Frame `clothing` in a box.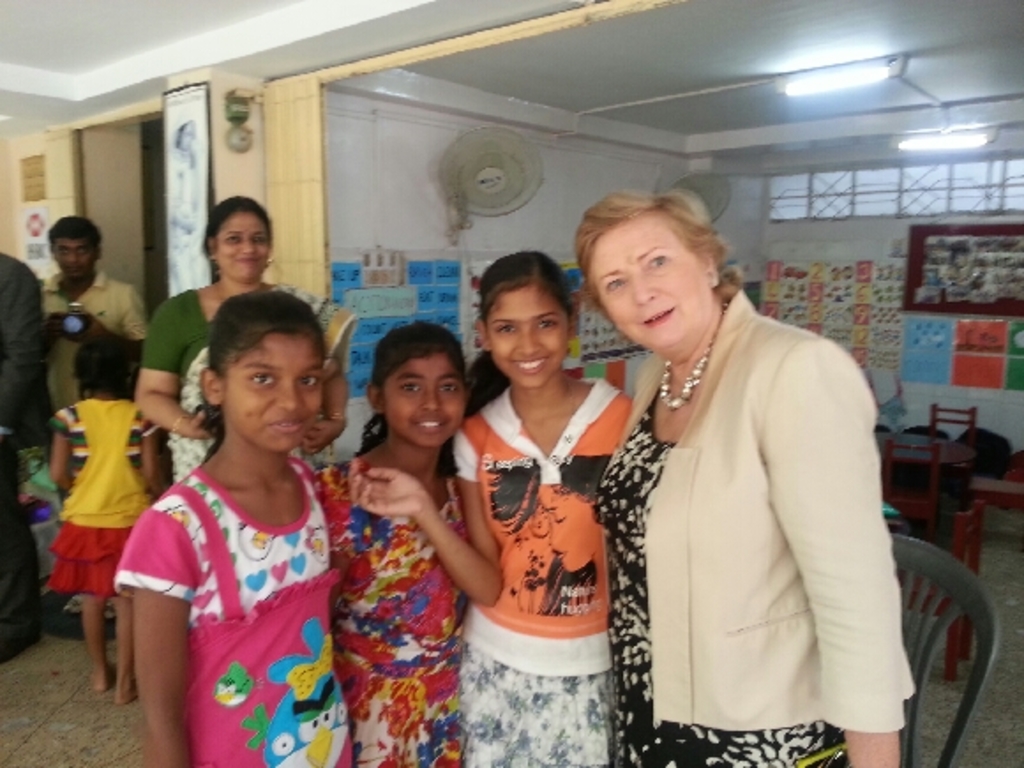
<bbox>113, 468, 351, 766</bbox>.
